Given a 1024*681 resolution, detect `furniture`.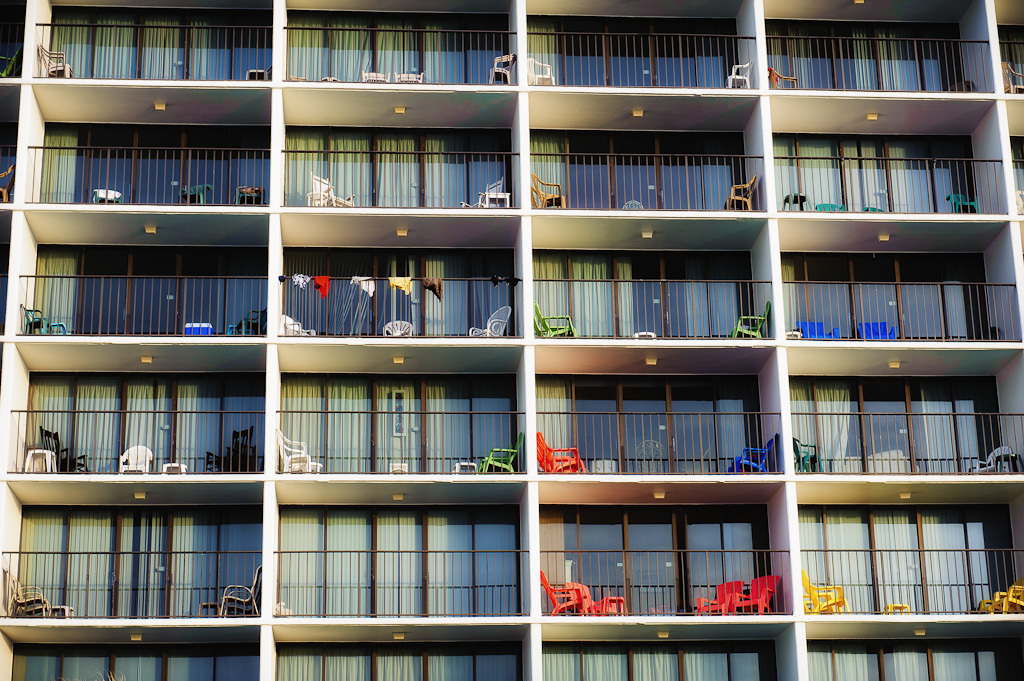
box(276, 430, 318, 469).
